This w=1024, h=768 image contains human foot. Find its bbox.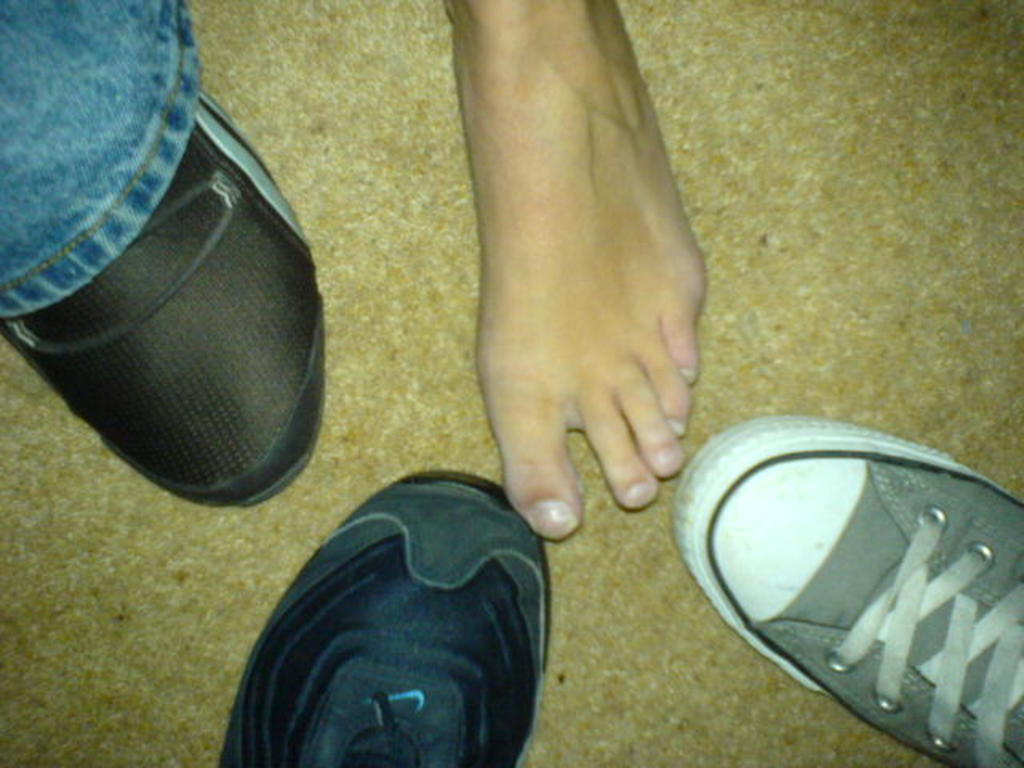
bbox(211, 472, 557, 766).
